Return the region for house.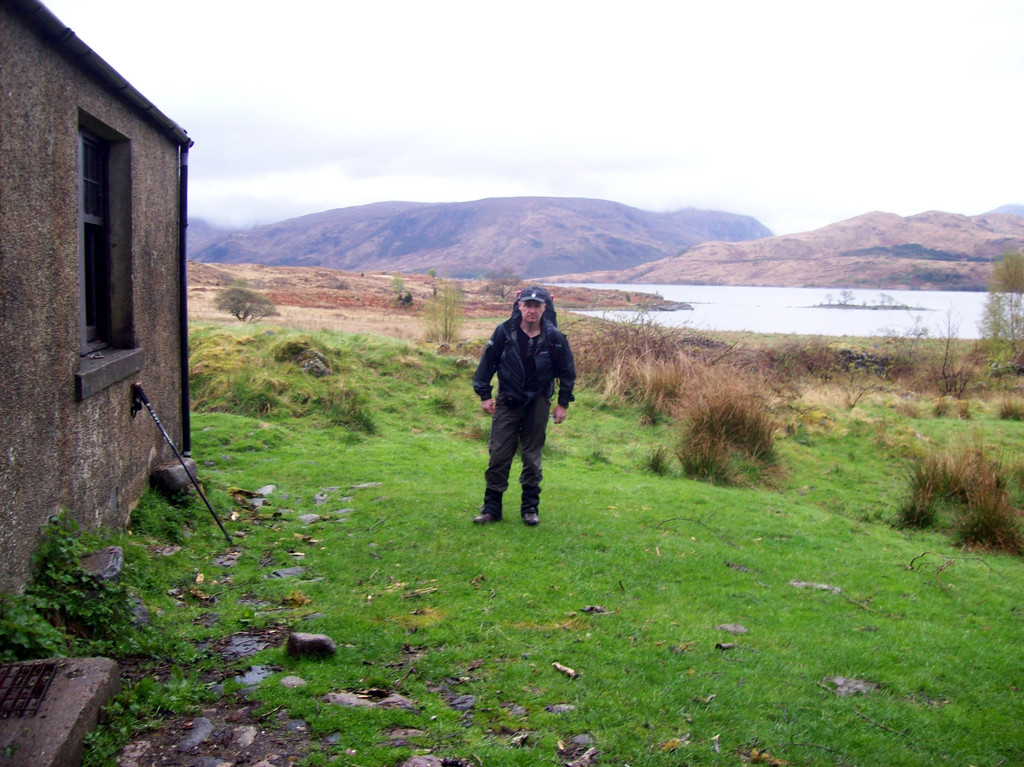
<region>3, 67, 182, 723</region>.
